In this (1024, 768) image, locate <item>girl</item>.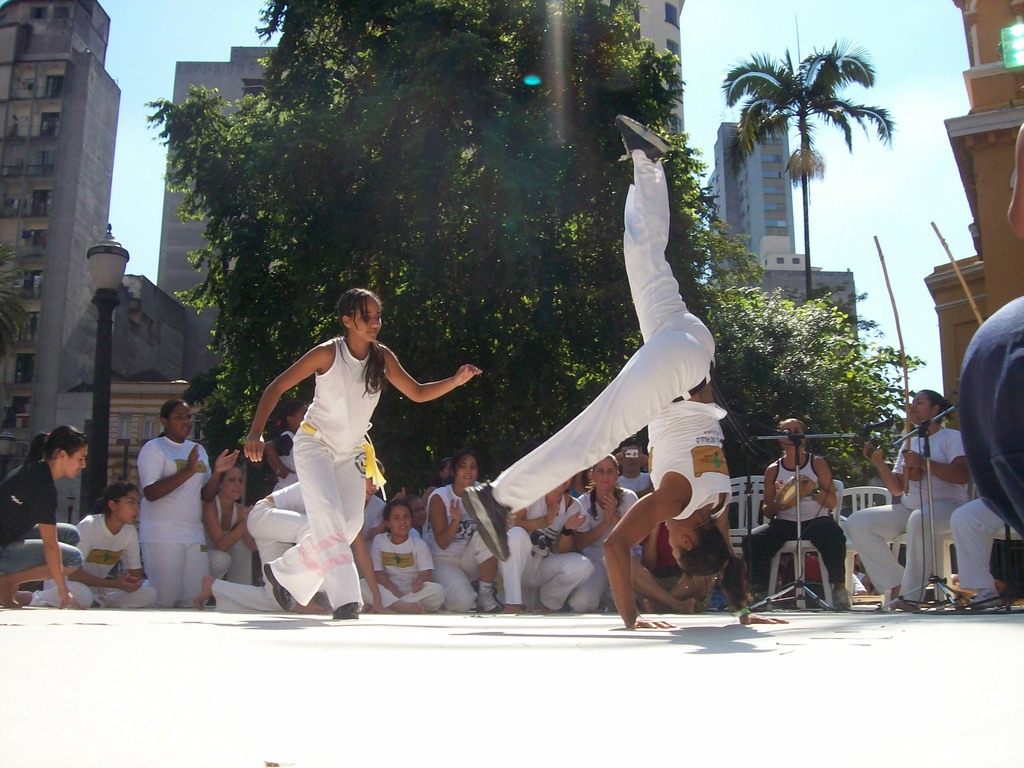
Bounding box: <box>137,396,238,605</box>.
